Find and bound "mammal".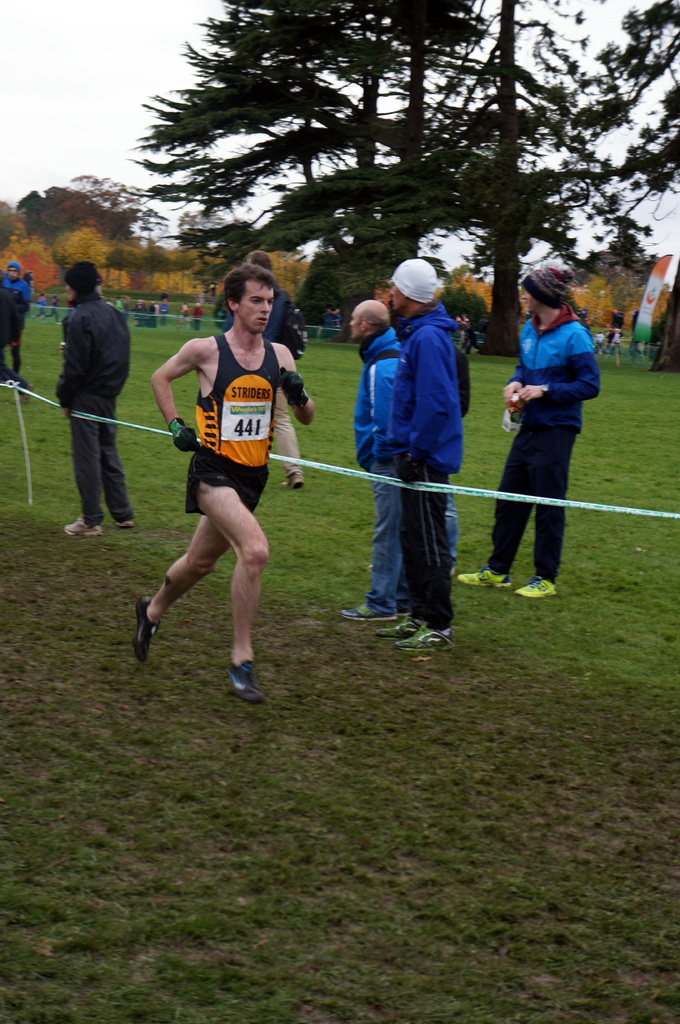
Bound: (347, 298, 406, 621).
